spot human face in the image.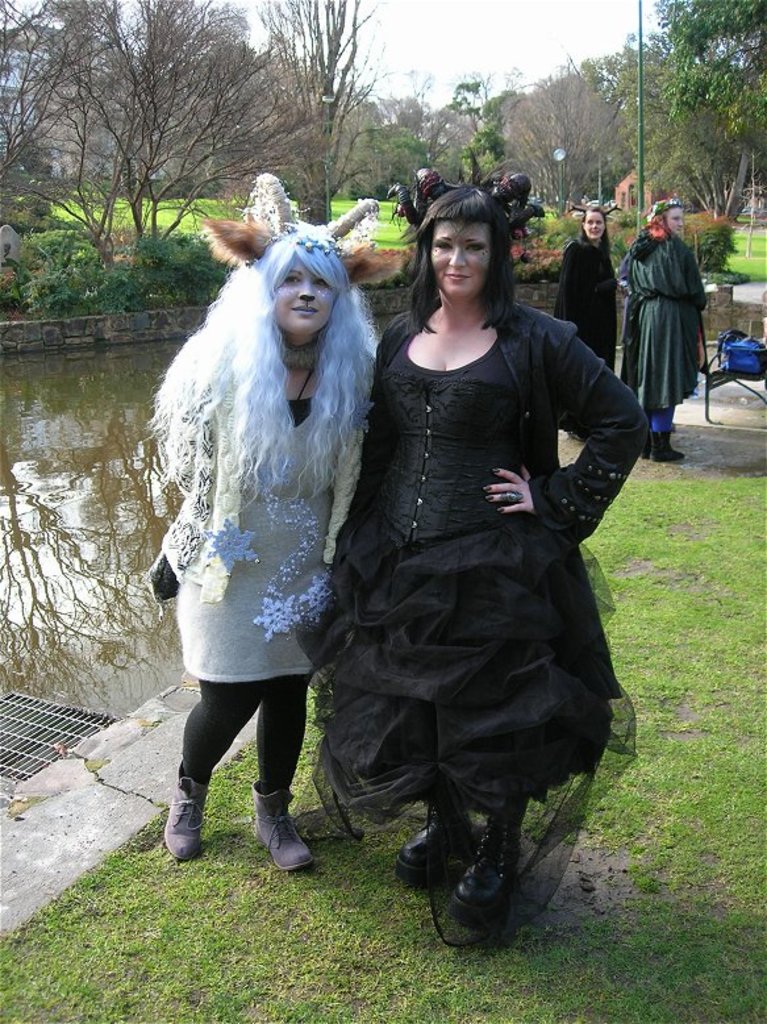
human face found at region(276, 259, 333, 338).
